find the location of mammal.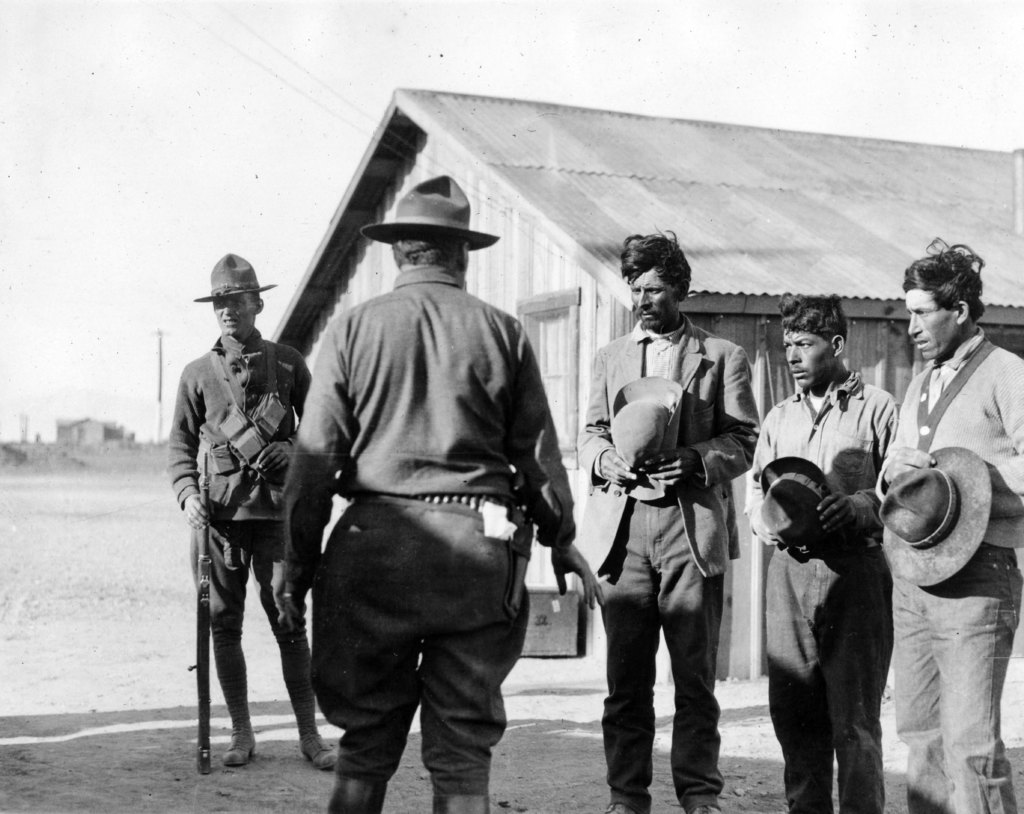
Location: 874/238/1023/813.
